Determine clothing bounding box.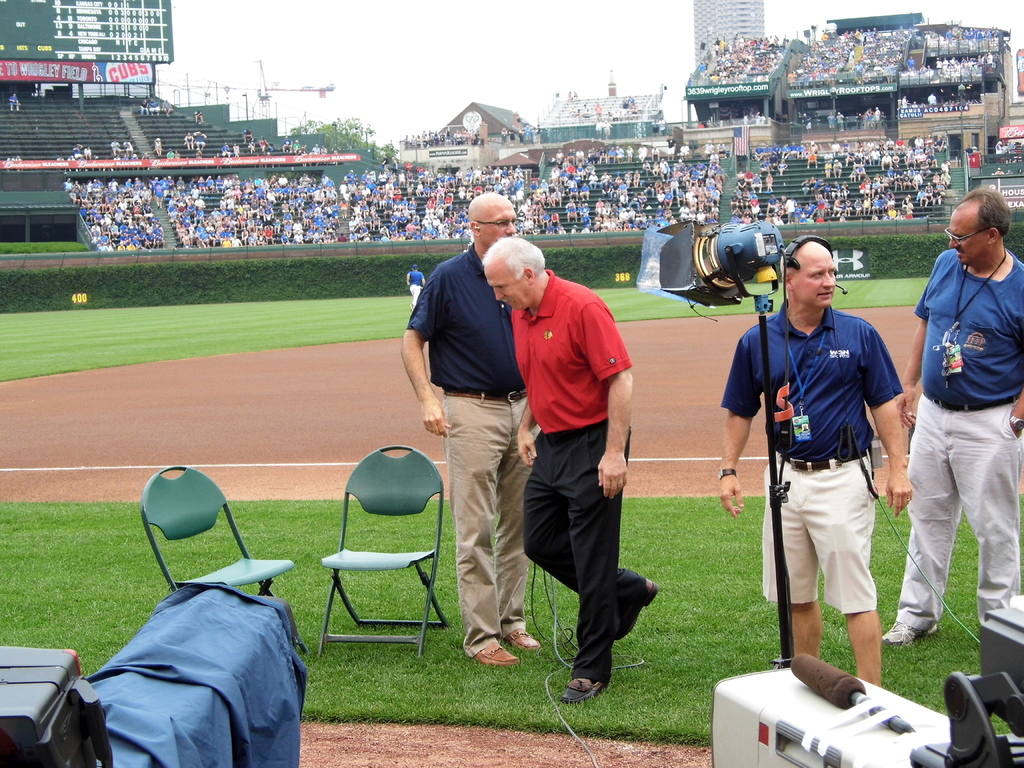
Determined: left=312, top=147, right=319, bottom=152.
